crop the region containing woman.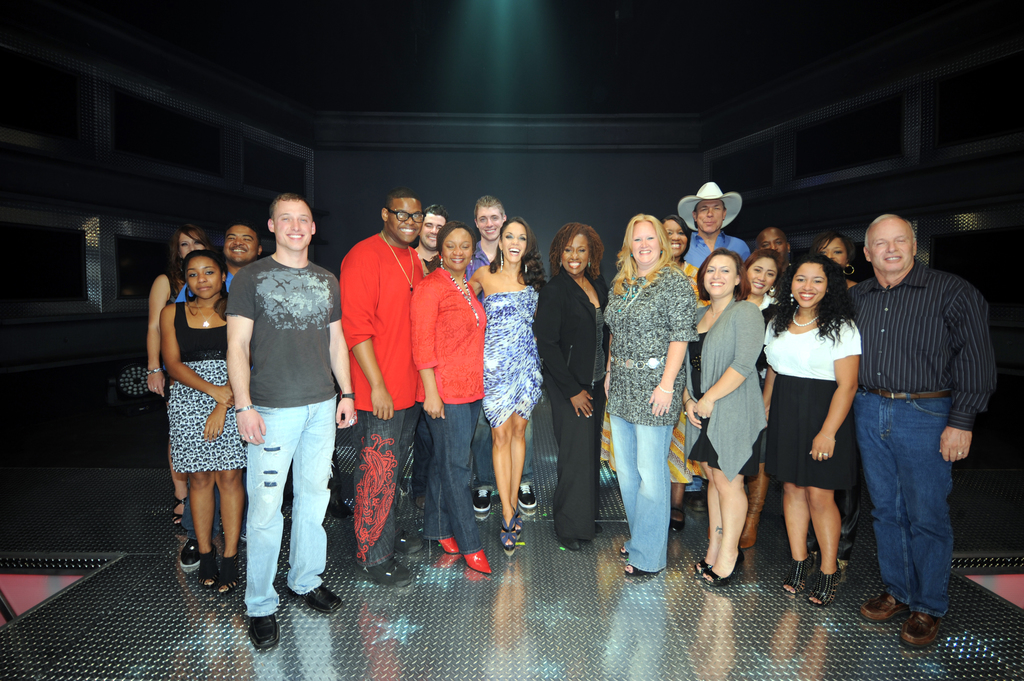
Crop region: 152,225,212,527.
